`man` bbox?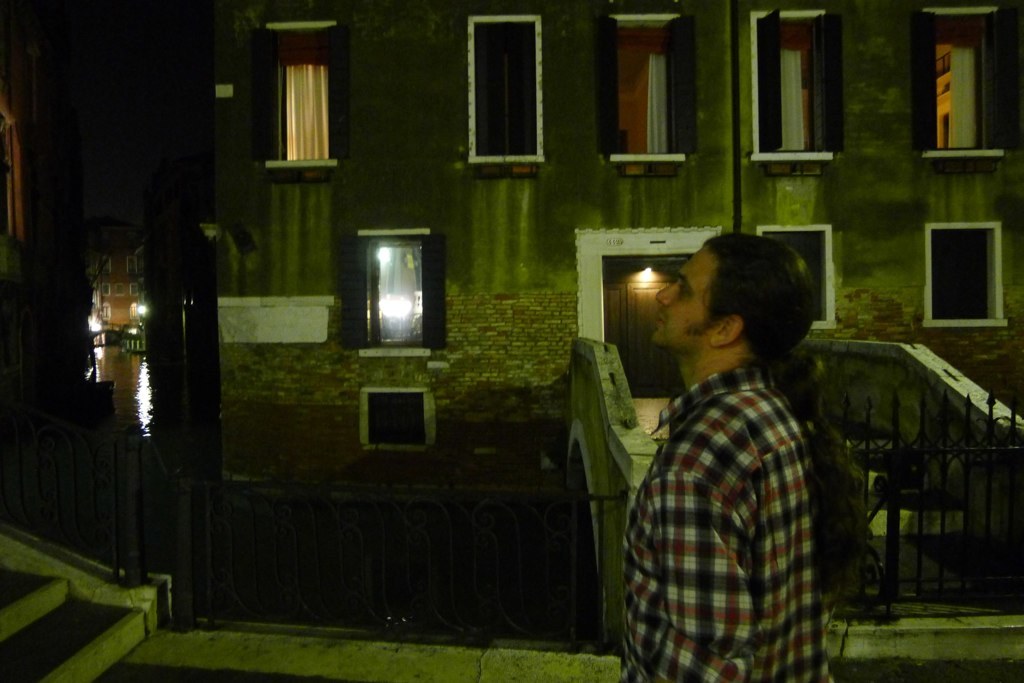
region(614, 209, 853, 674)
